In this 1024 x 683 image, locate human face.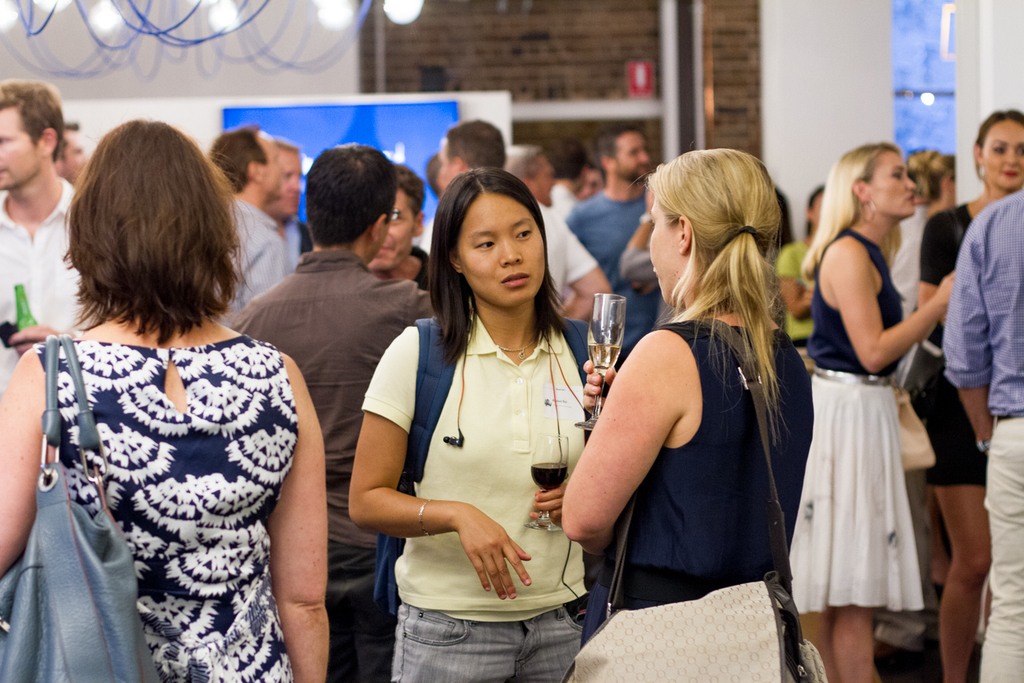
Bounding box: {"x1": 266, "y1": 146, "x2": 305, "y2": 223}.
